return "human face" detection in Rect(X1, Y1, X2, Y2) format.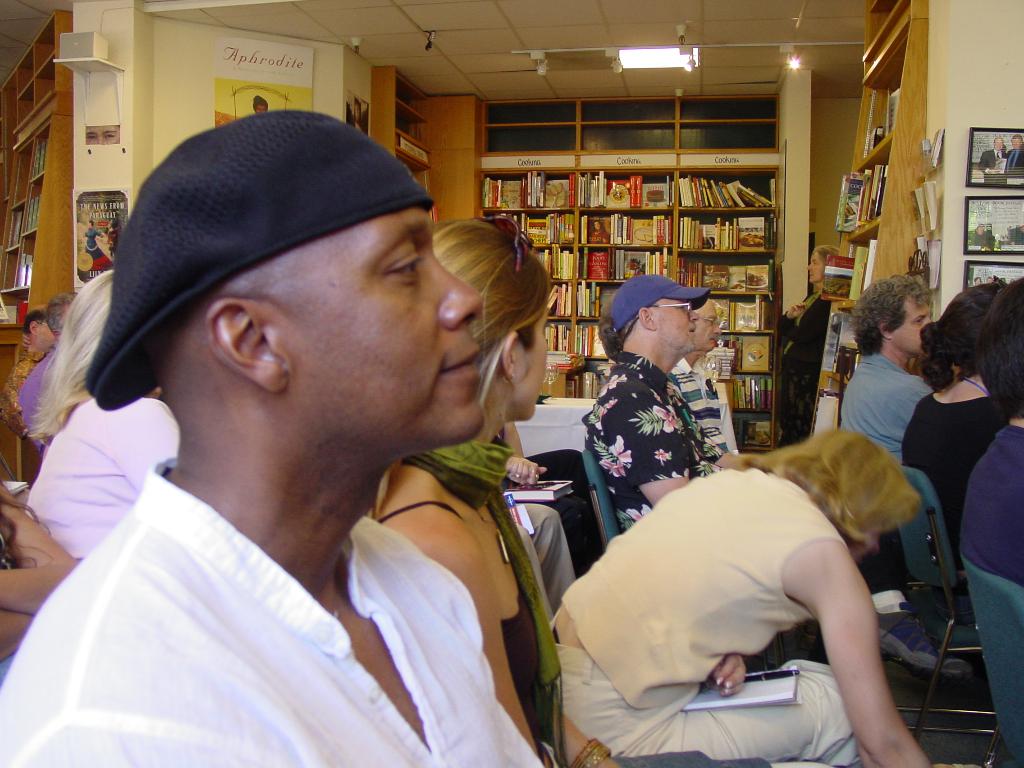
Rect(897, 294, 933, 352).
